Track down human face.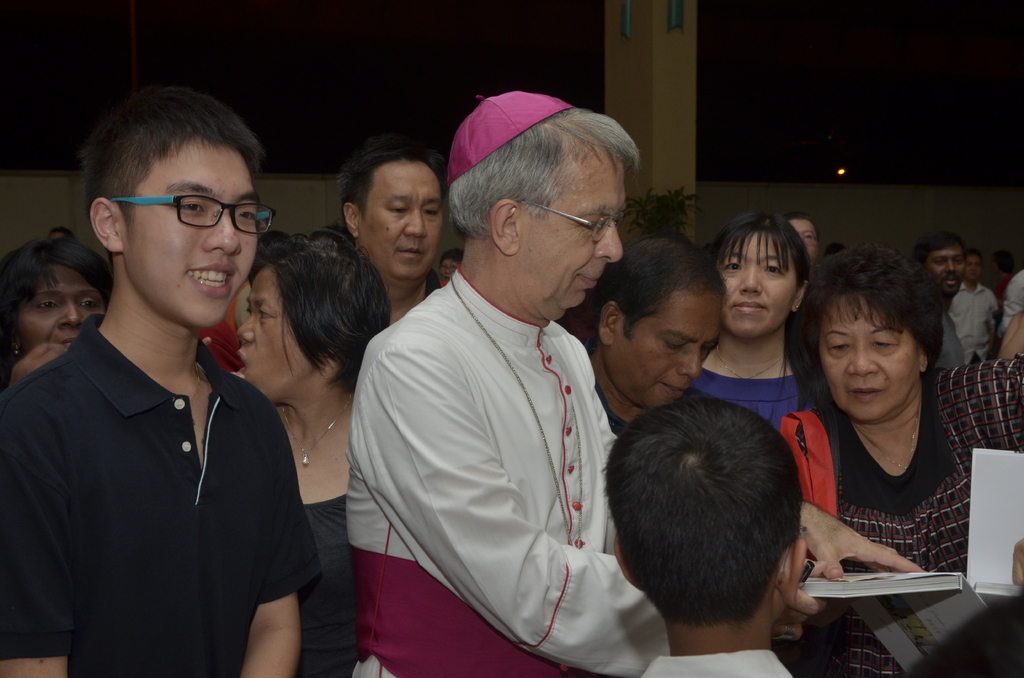
Tracked to bbox=[234, 264, 313, 403].
